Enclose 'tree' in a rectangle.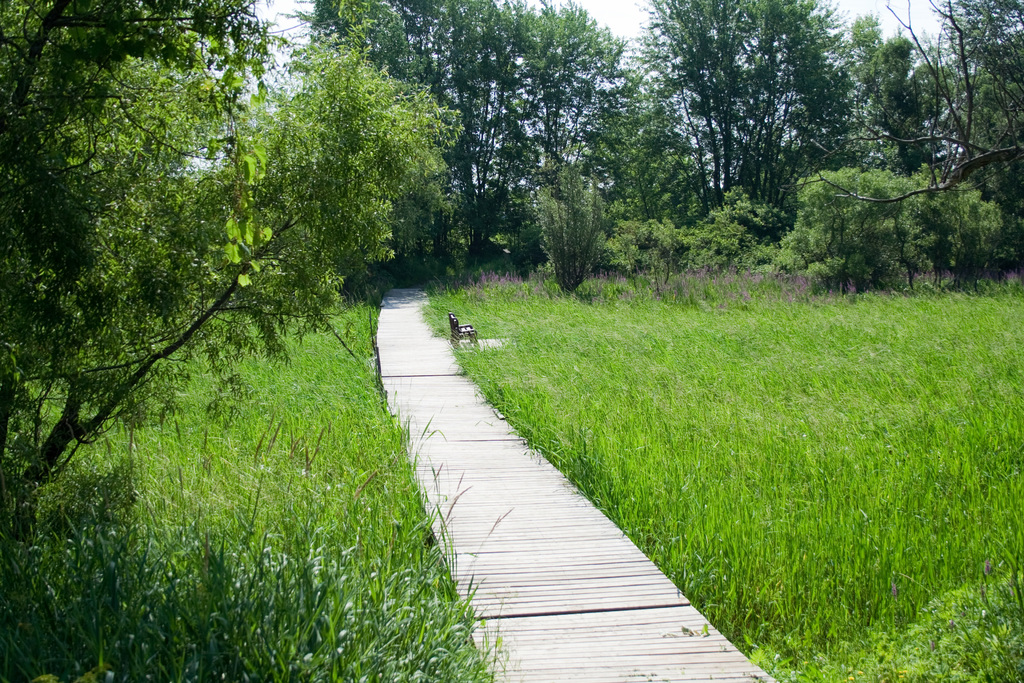
x1=644 y1=0 x2=1023 y2=292.
